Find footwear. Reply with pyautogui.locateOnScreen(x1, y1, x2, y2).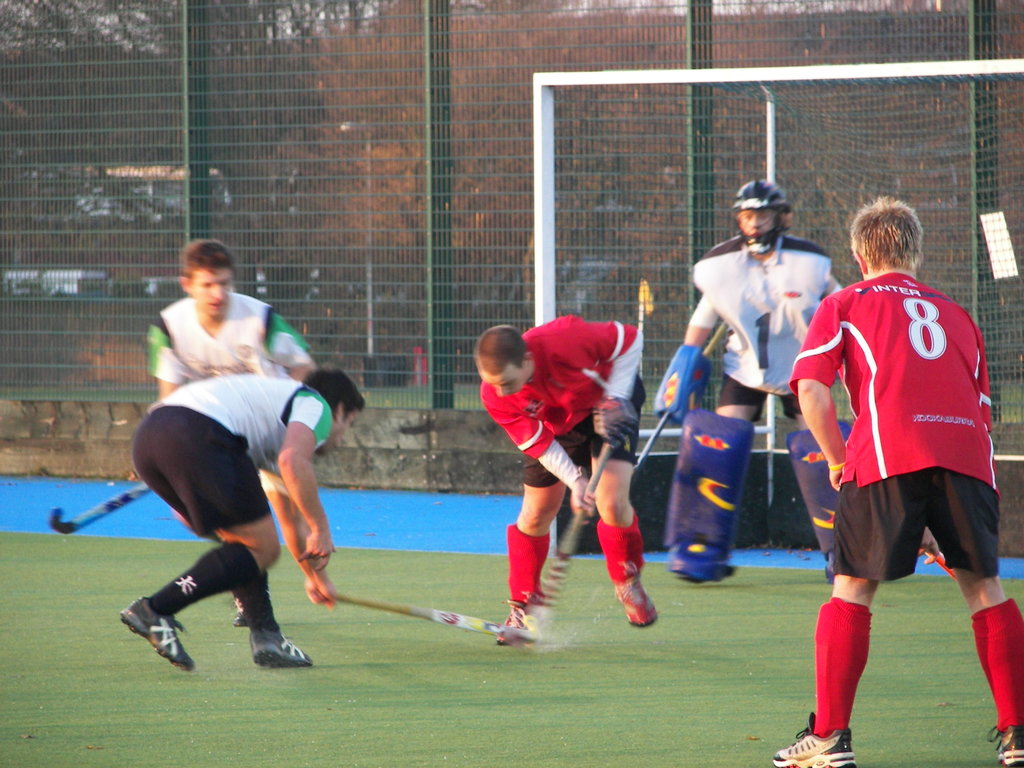
pyautogui.locateOnScreen(770, 709, 862, 767).
